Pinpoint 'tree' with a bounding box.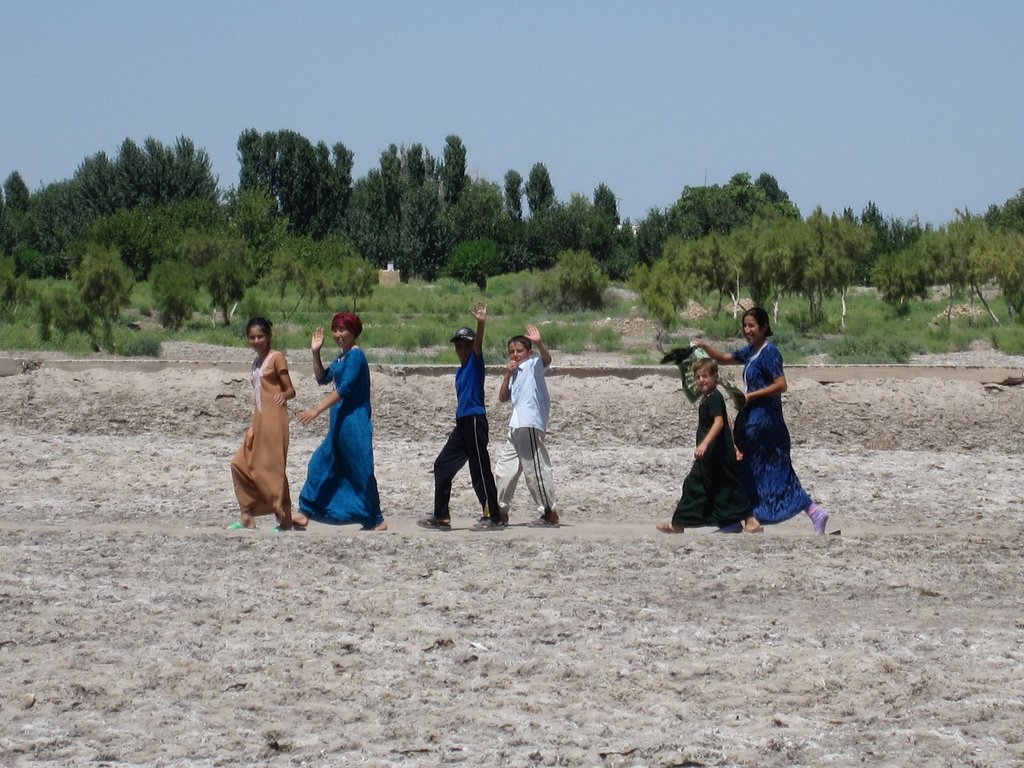
{"left": 674, "top": 220, "right": 751, "bottom": 315}.
